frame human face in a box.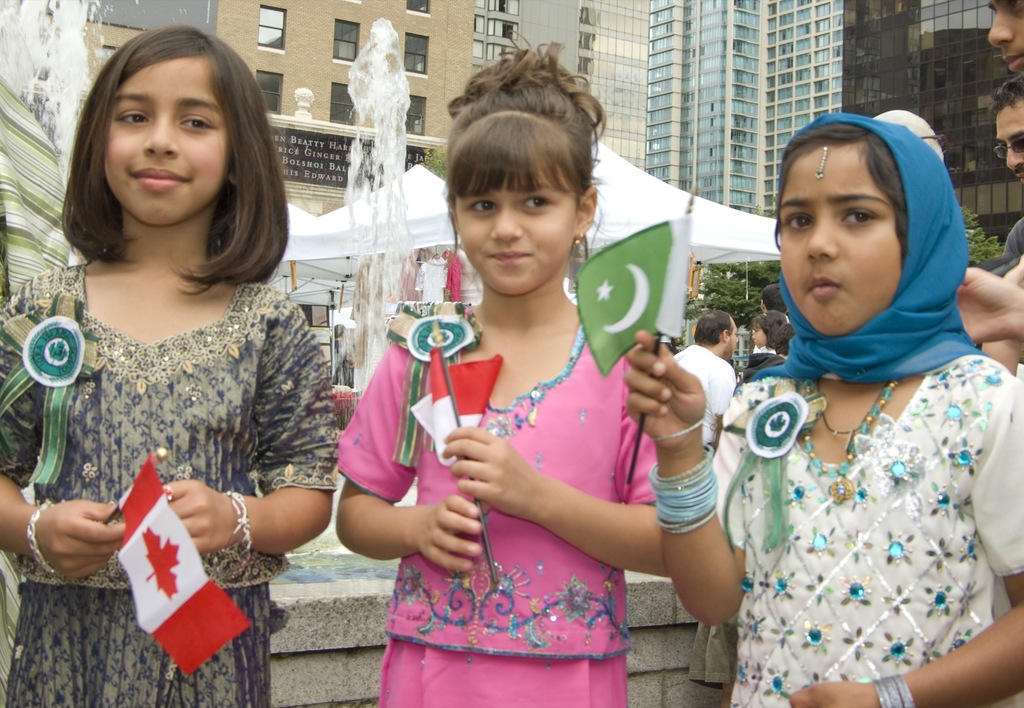
(left=988, top=0, right=1023, bottom=72).
